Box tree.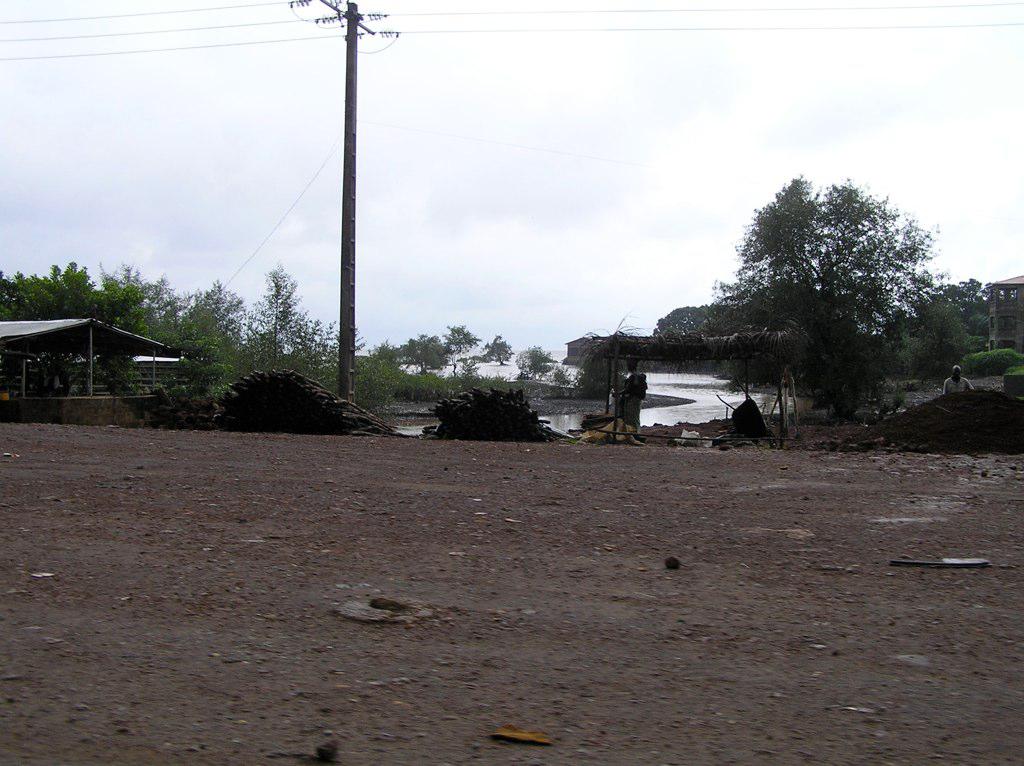
<bbox>875, 286, 941, 375</bbox>.
